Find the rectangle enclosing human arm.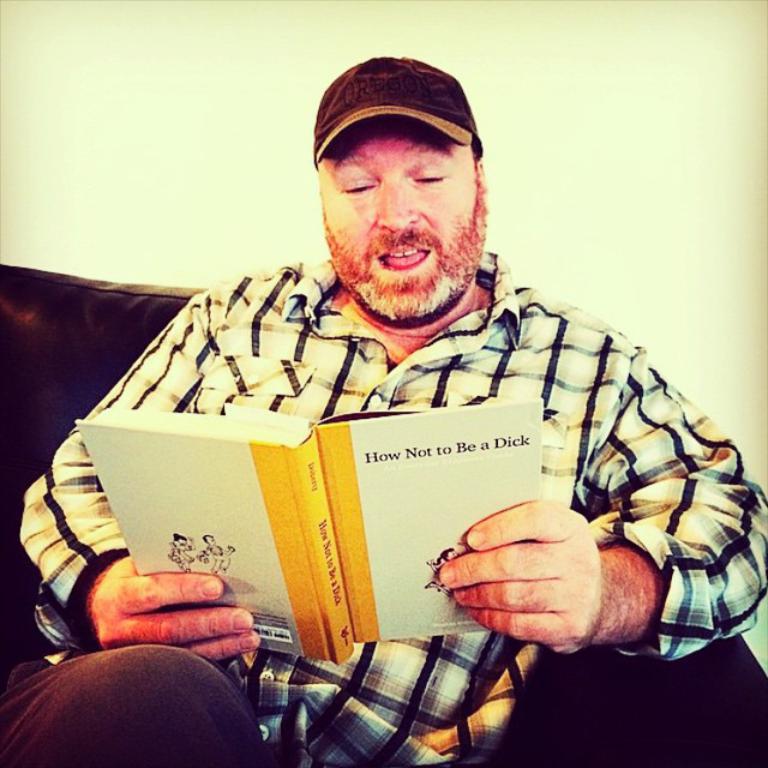
<bbox>17, 288, 265, 653</bbox>.
